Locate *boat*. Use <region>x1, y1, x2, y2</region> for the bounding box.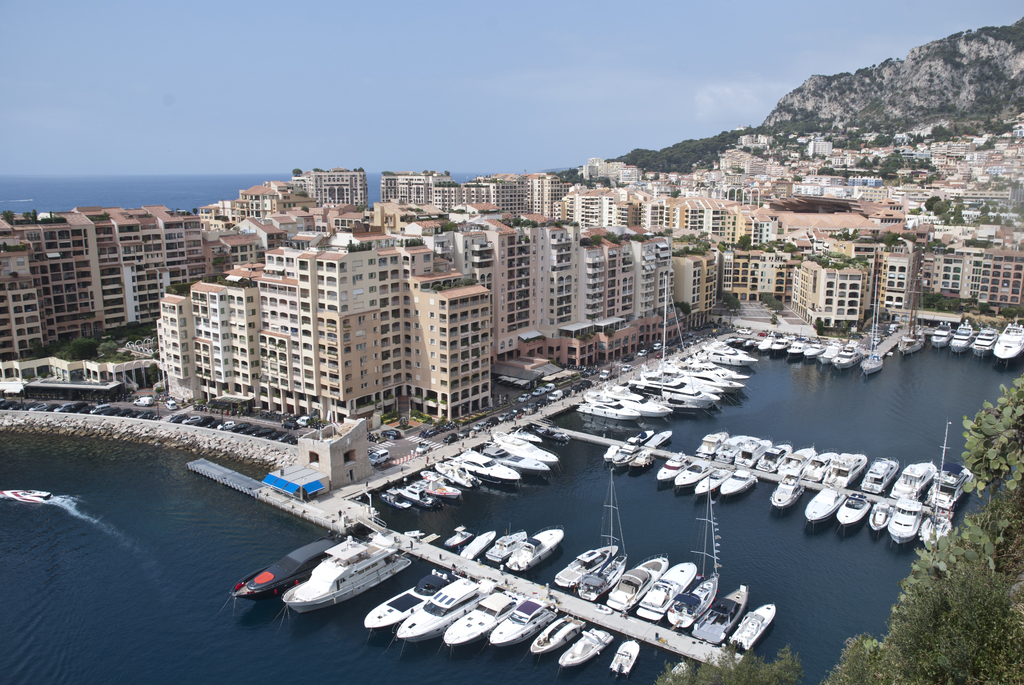
<region>771, 471, 811, 508</region>.
